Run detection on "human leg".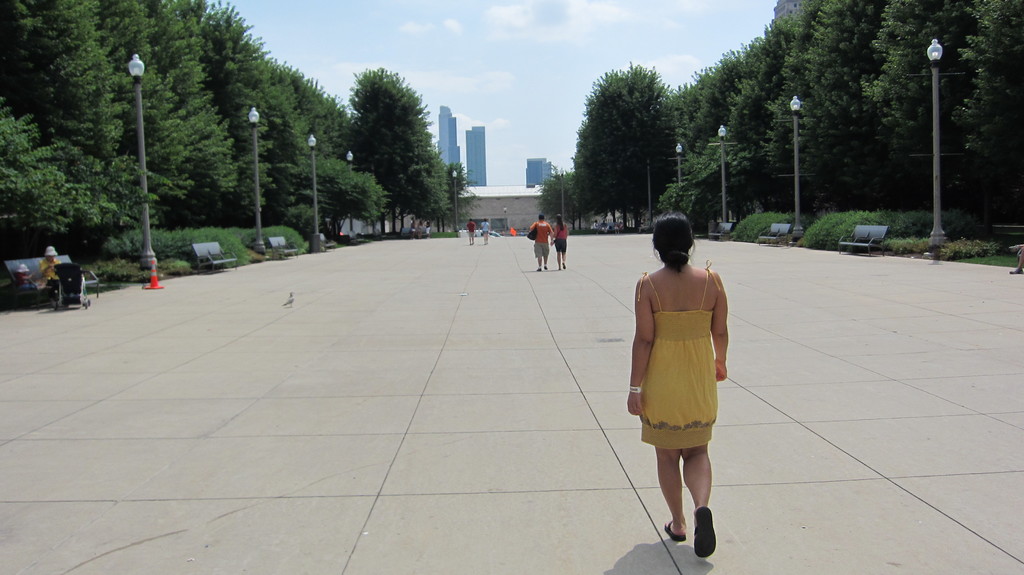
Result: <region>678, 448, 715, 560</region>.
